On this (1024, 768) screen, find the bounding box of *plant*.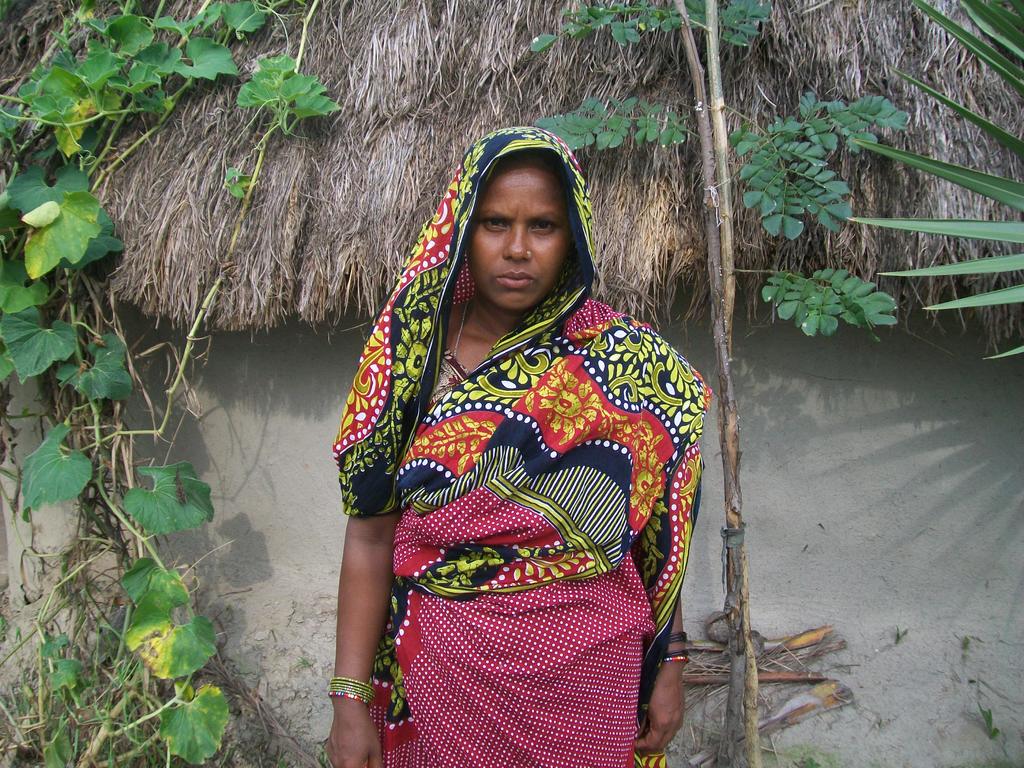
Bounding box: [left=890, top=621, right=911, bottom=643].
